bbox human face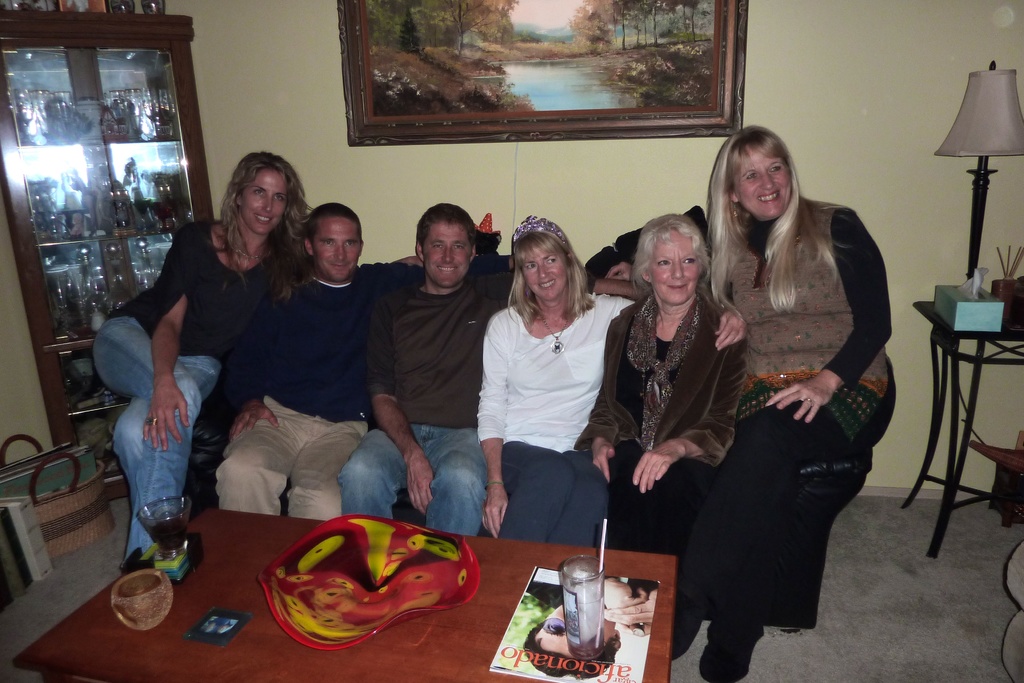
bbox=(733, 148, 794, 219)
